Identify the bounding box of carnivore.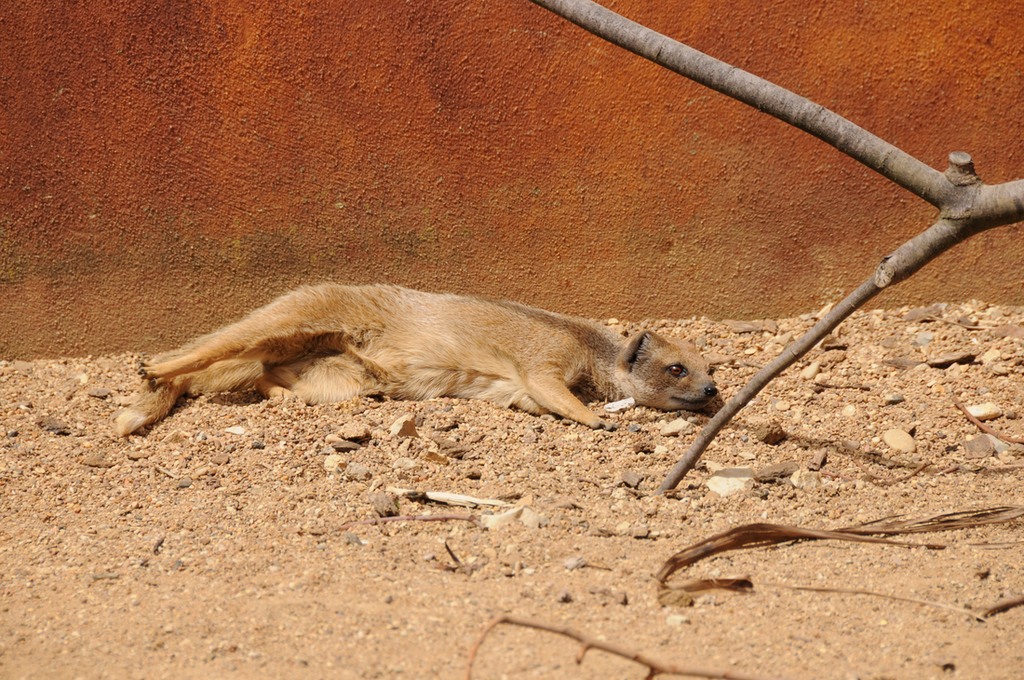
(left=103, top=288, right=741, bottom=438).
